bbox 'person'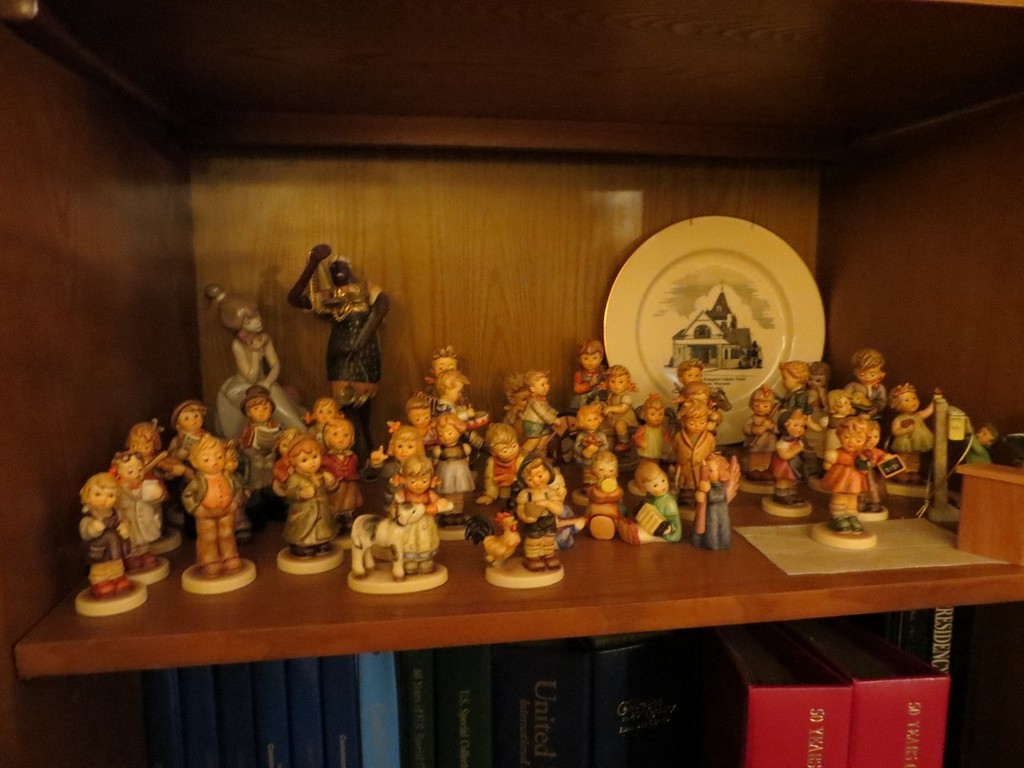
(172, 395, 218, 483)
